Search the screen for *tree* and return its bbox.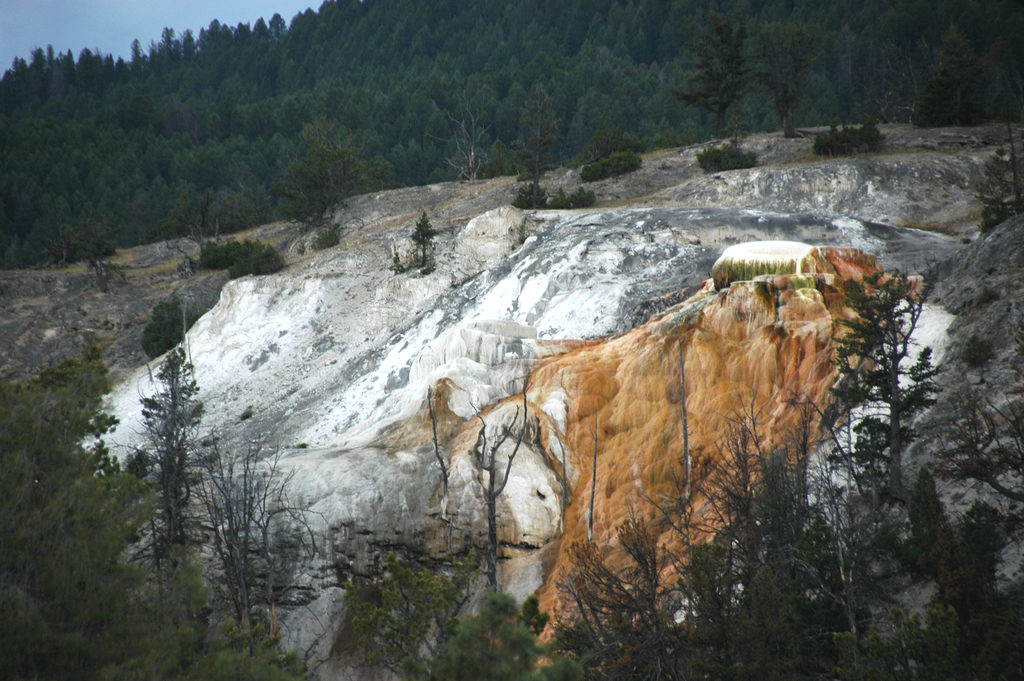
Found: 511, 184, 603, 211.
